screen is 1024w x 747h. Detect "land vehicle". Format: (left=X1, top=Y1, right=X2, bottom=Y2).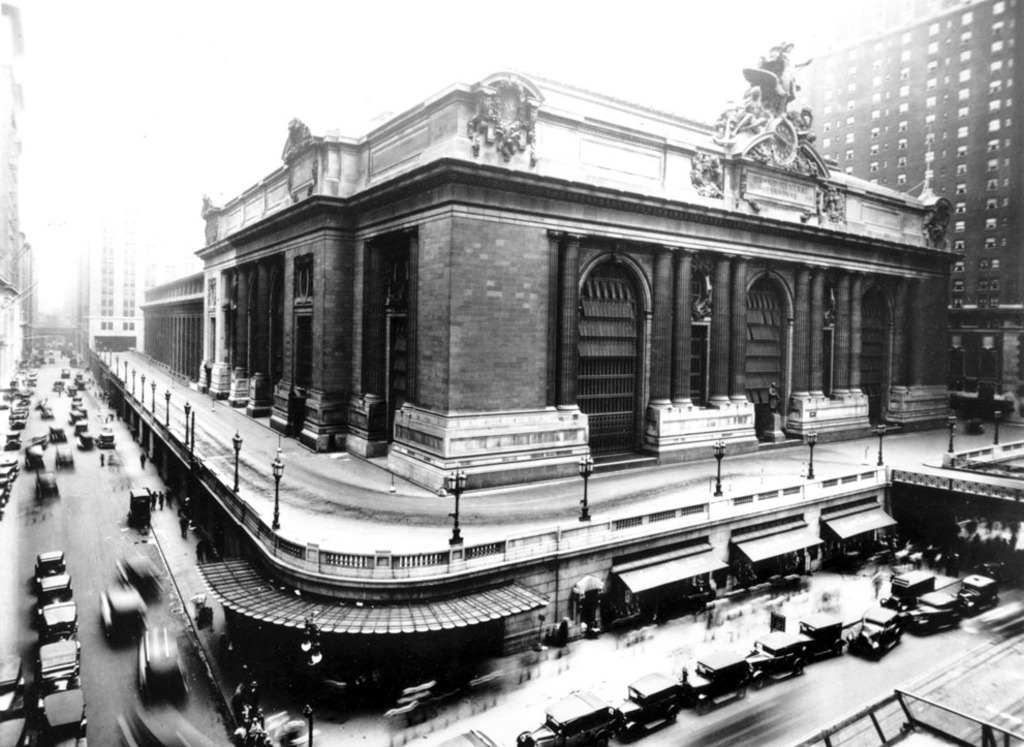
(left=33, top=549, right=69, bottom=577).
